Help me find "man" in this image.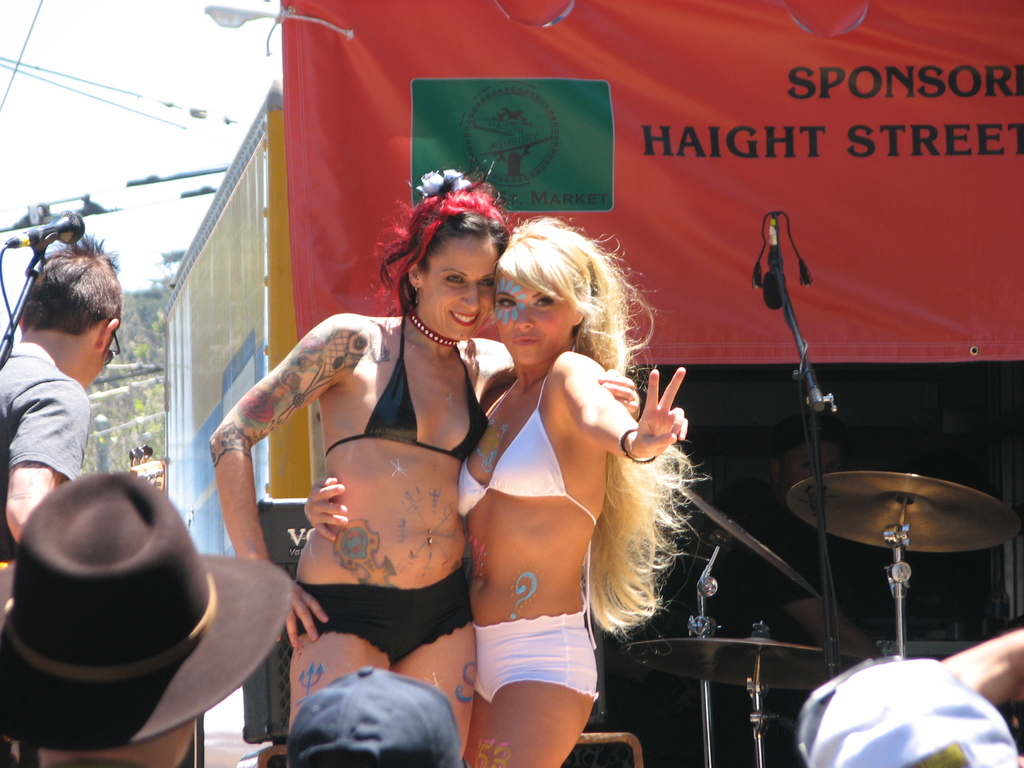
Found it: bbox=[0, 471, 297, 767].
